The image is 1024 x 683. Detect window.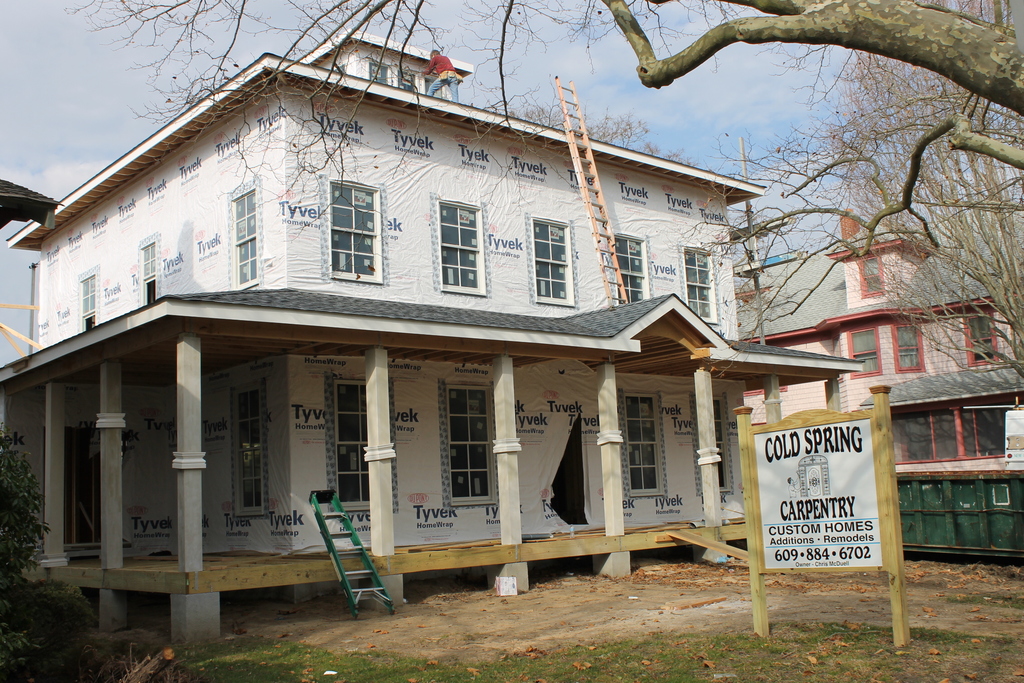
Detection: box(596, 226, 657, 304).
